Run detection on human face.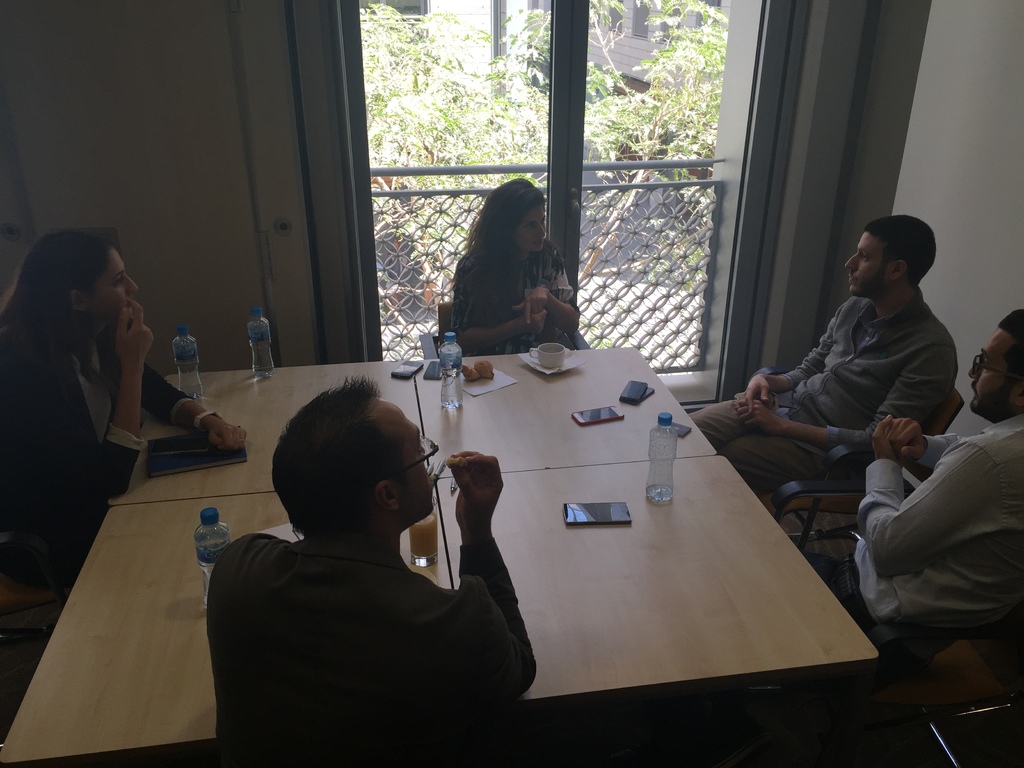
Result: <region>80, 247, 140, 325</region>.
